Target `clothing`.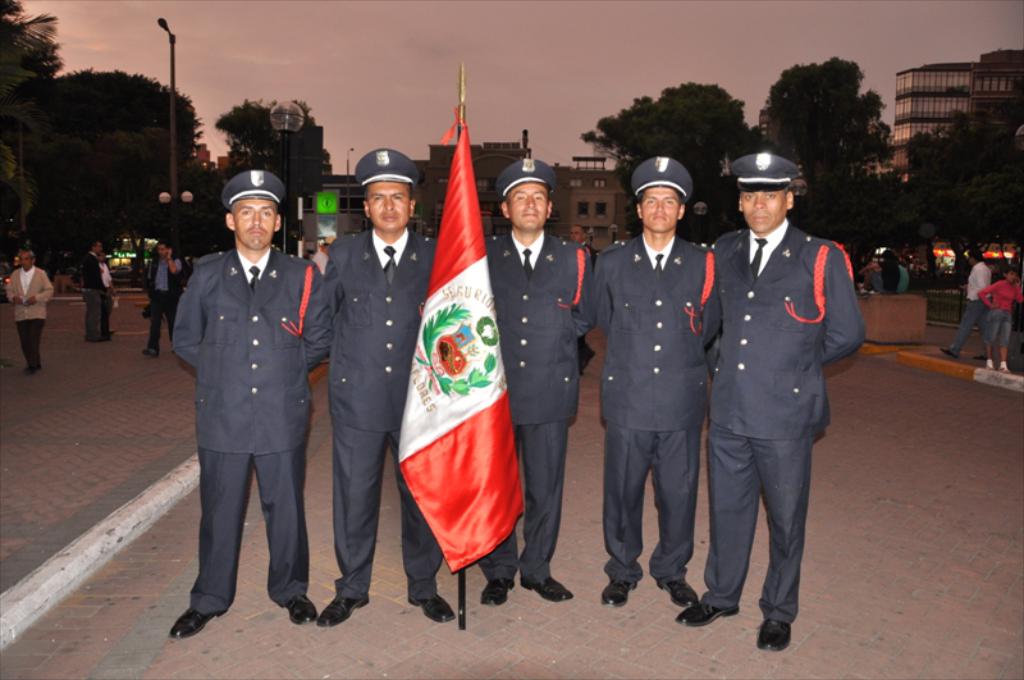
Target region: {"x1": 87, "y1": 251, "x2": 102, "y2": 337}.
